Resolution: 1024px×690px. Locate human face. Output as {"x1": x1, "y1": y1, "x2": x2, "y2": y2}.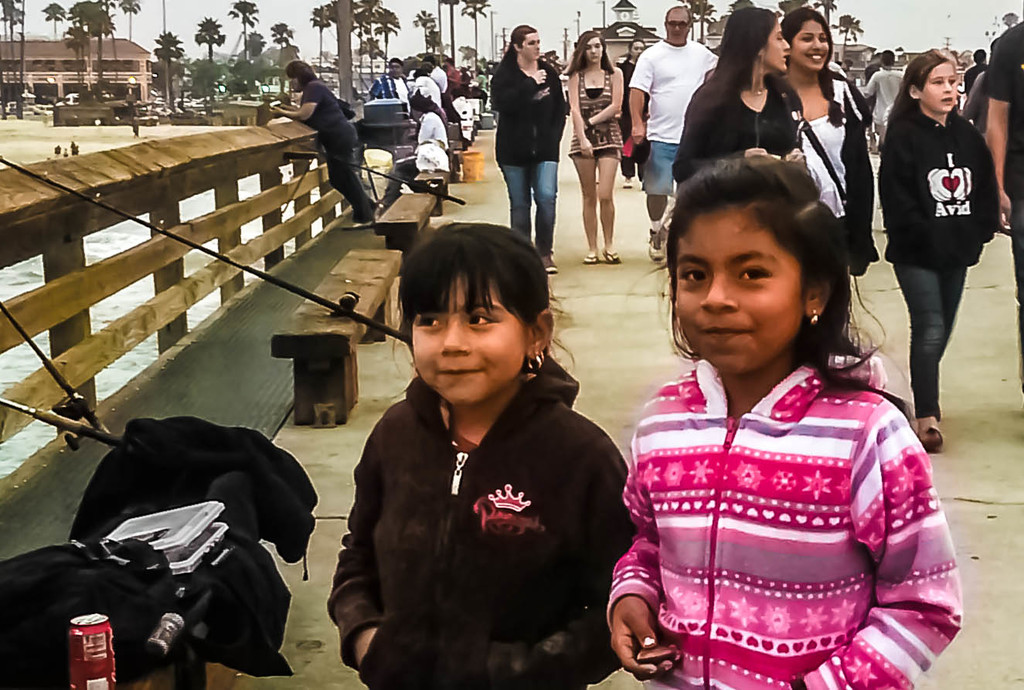
{"x1": 406, "y1": 277, "x2": 532, "y2": 398}.
